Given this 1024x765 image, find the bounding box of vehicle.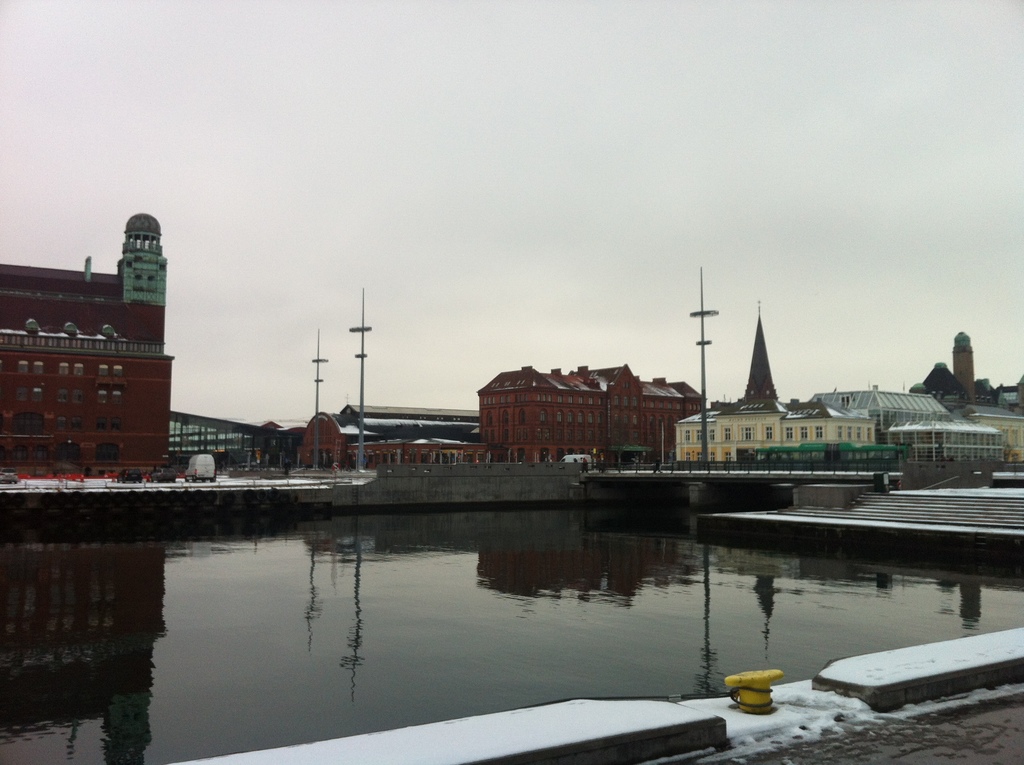
<bbox>114, 462, 145, 487</bbox>.
